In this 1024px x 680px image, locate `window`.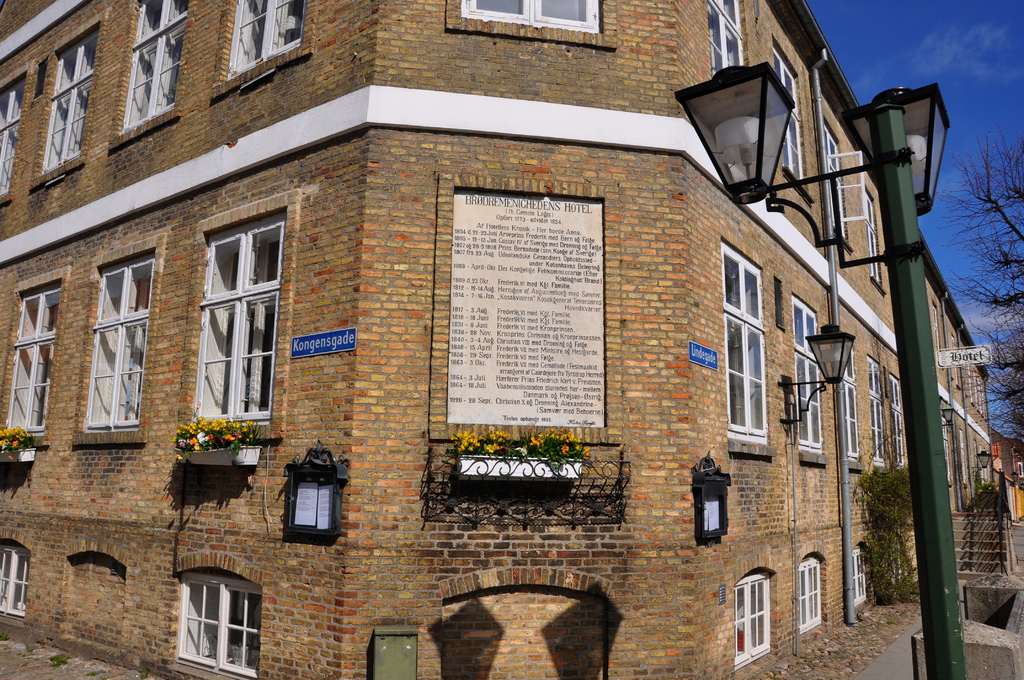
Bounding box: rect(173, 571, 263, 679).
